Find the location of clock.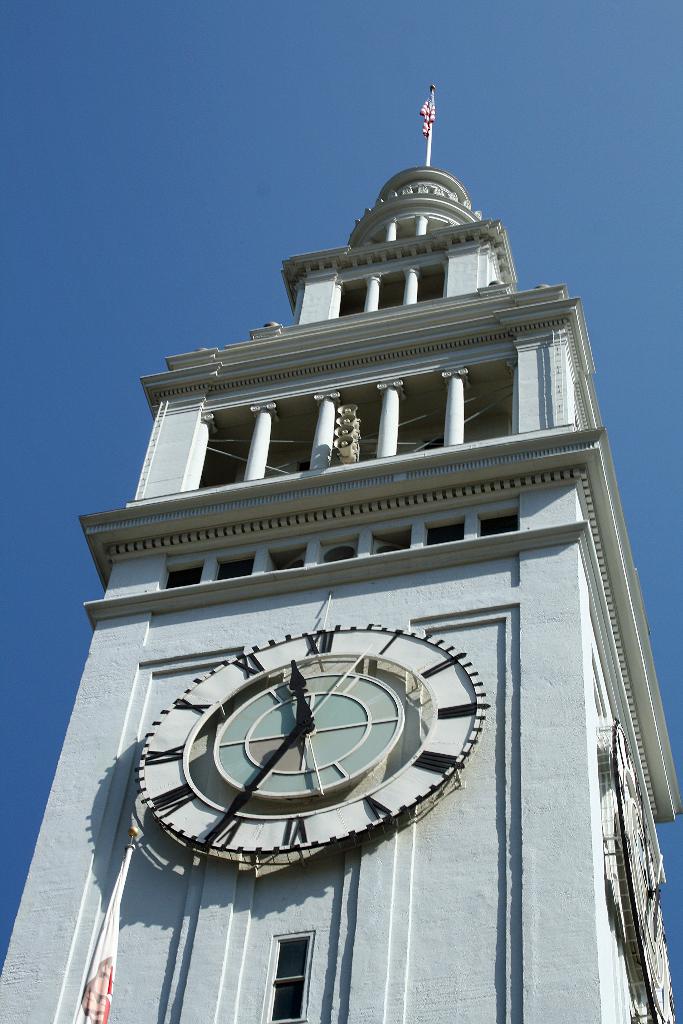
Location: bbox(133, 632, 500, 872).
